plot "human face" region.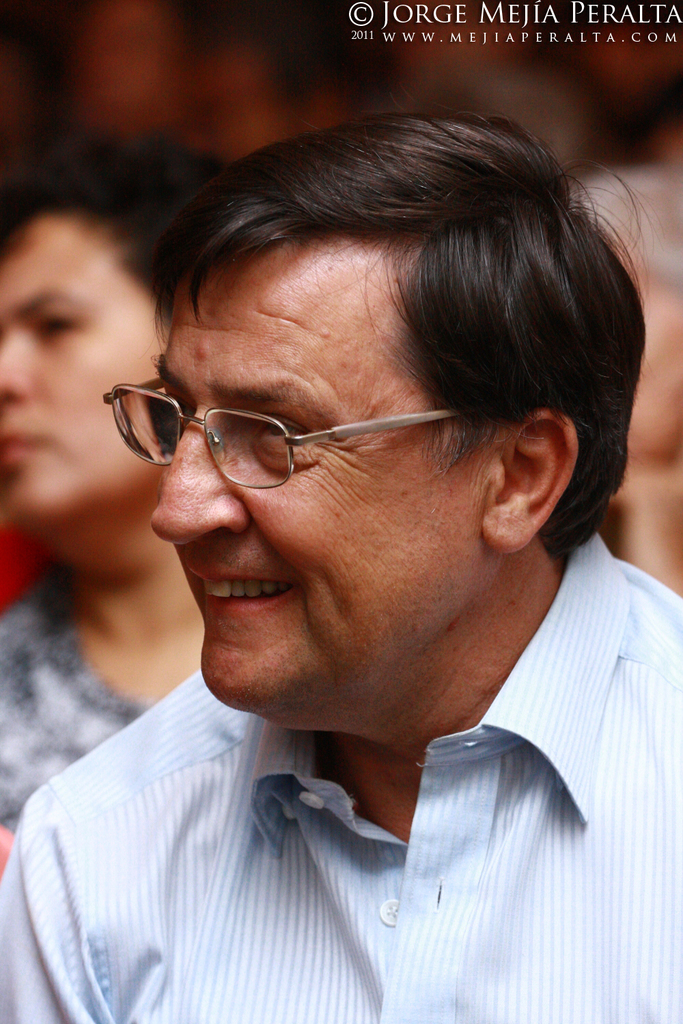
Plotted at 144/242/495/724.
